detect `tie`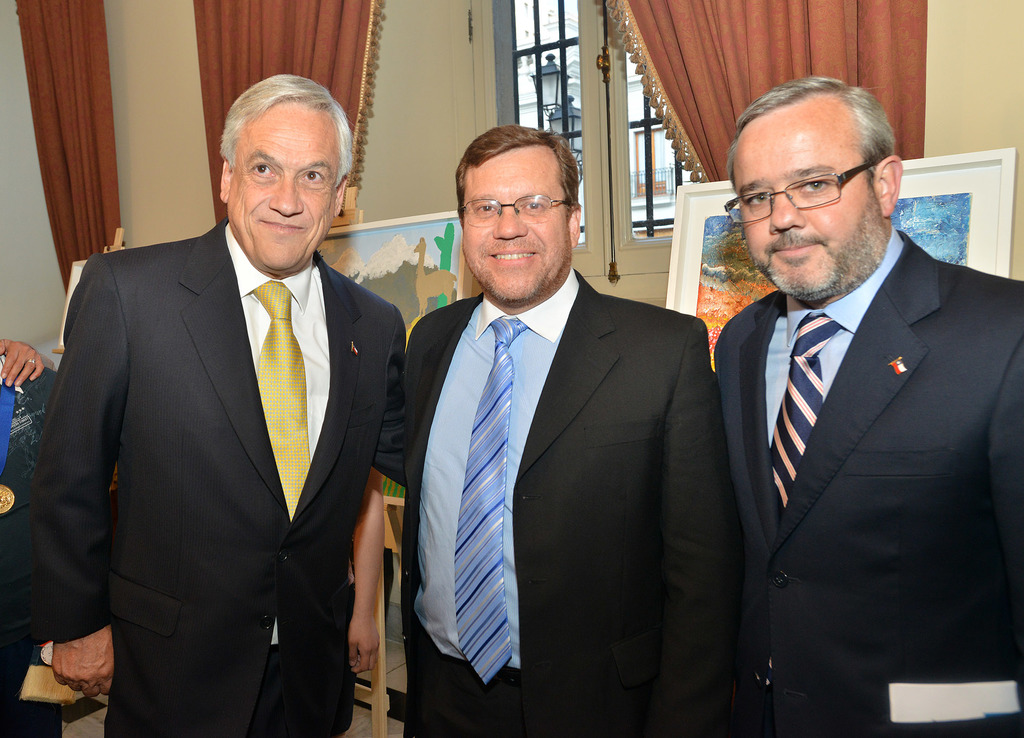
[x1=452, y1=311, x2=529, y2=687]
